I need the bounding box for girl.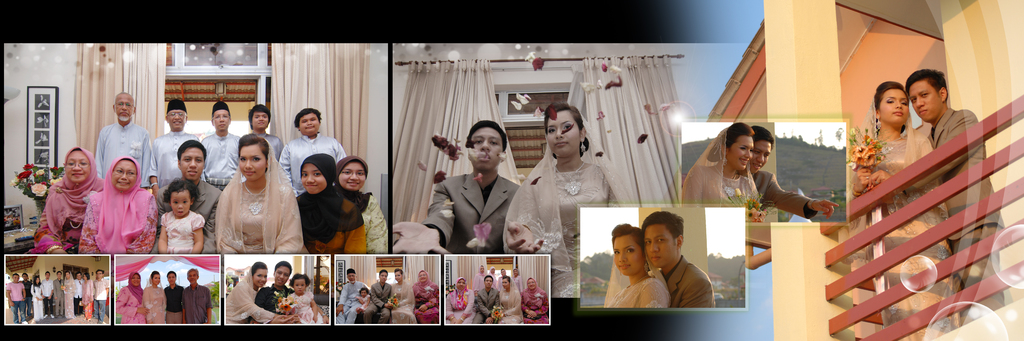
Here it is: select_region(151, 180, 205, 258).
